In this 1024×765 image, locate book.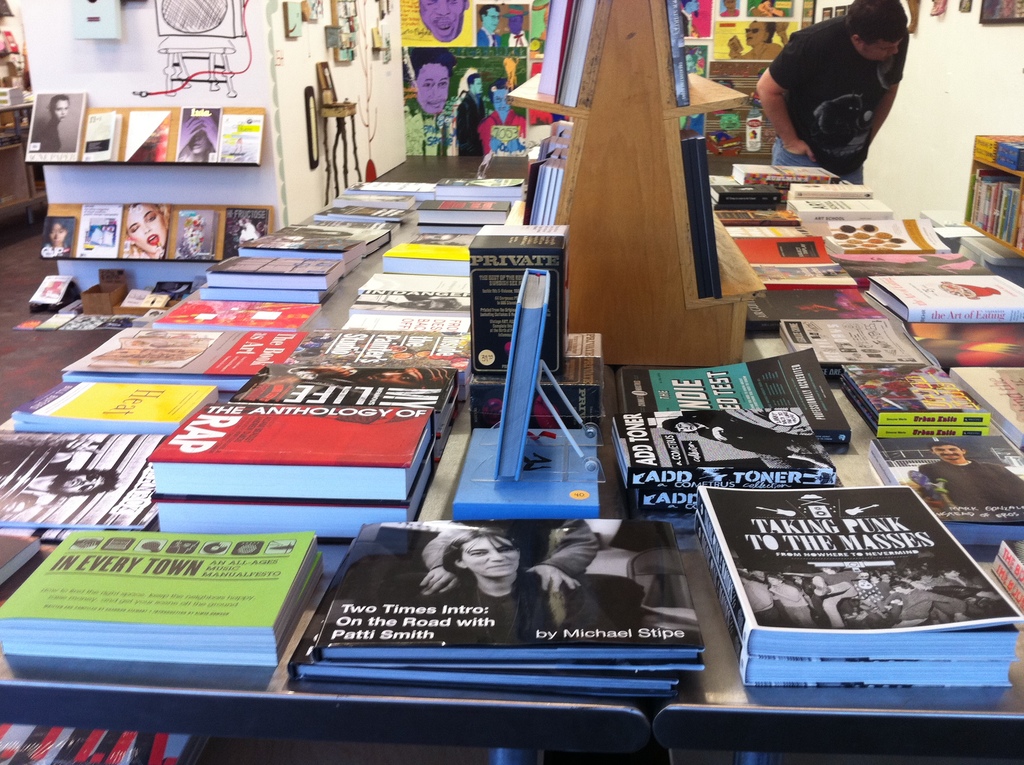
Bounding box: detection(495, 266, 538, 482).
